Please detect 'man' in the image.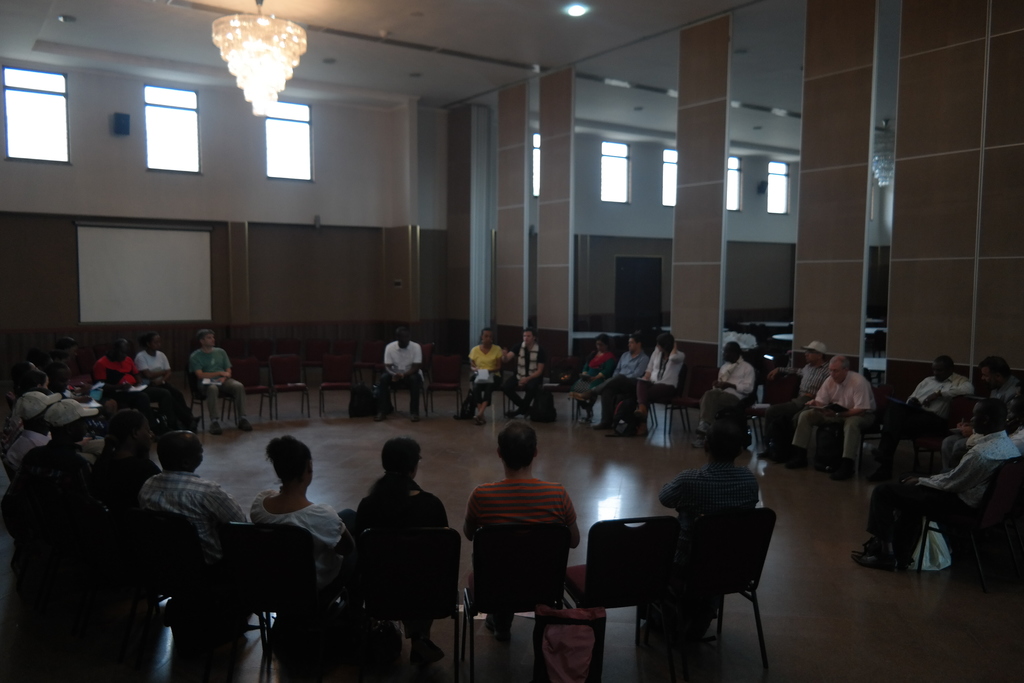
[x1=853, y1=398, x2=1018, y2=570].
